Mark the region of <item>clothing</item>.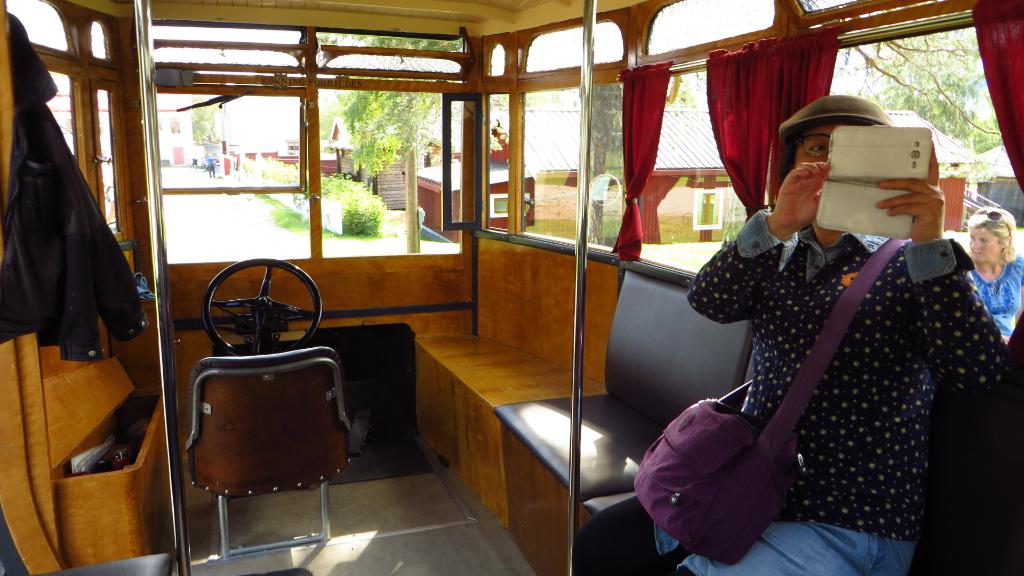
Region: 705 155 968 525.
